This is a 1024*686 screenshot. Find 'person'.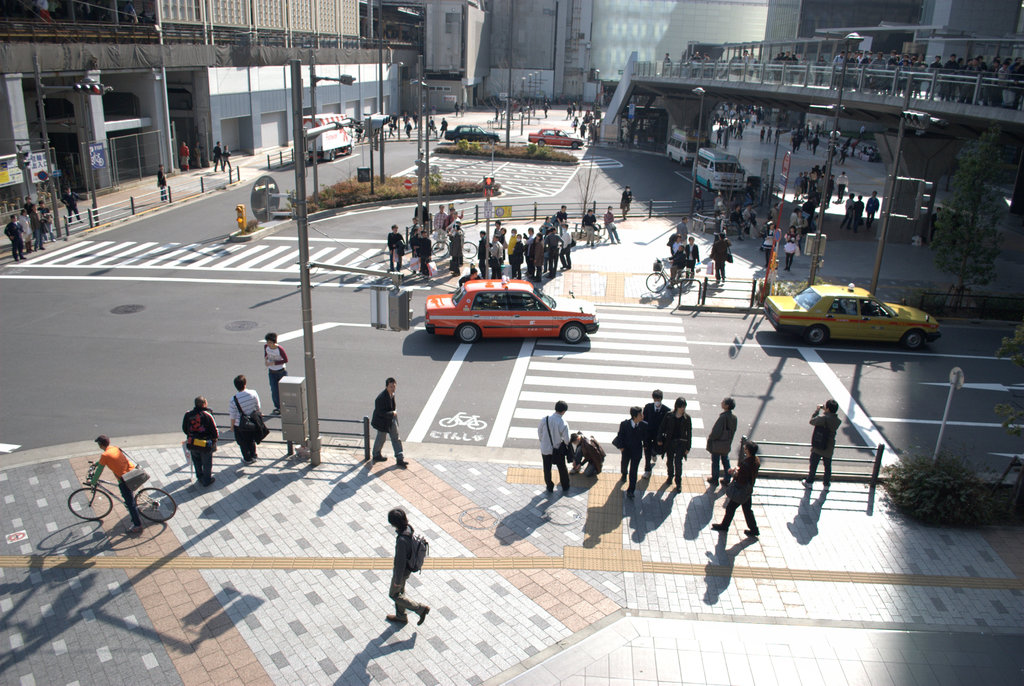
Bounding box: 675:395:691:491.
